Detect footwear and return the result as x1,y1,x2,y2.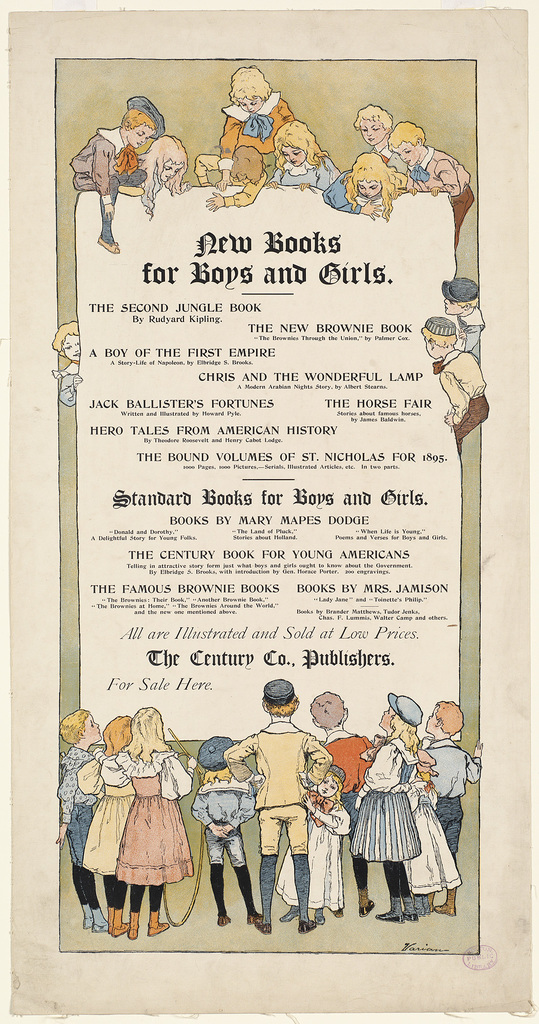
240,908,265,925.
